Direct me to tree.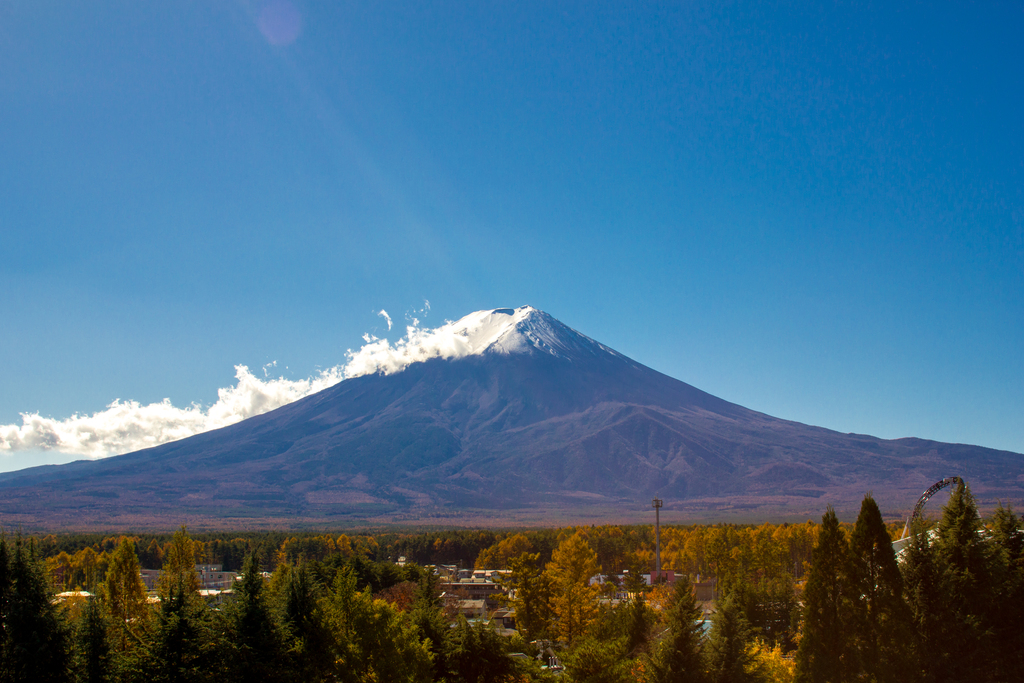
Direction: 79, 544, 100, 591.
